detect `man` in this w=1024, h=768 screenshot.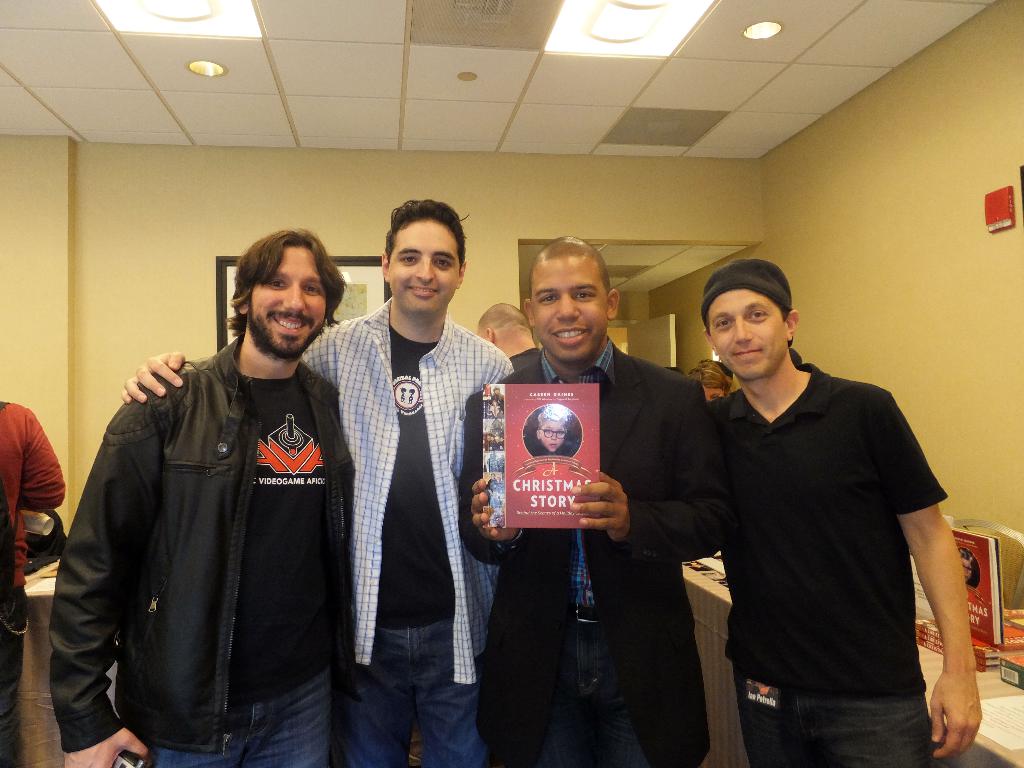
Detection: region(475, 298, 548, 371).
